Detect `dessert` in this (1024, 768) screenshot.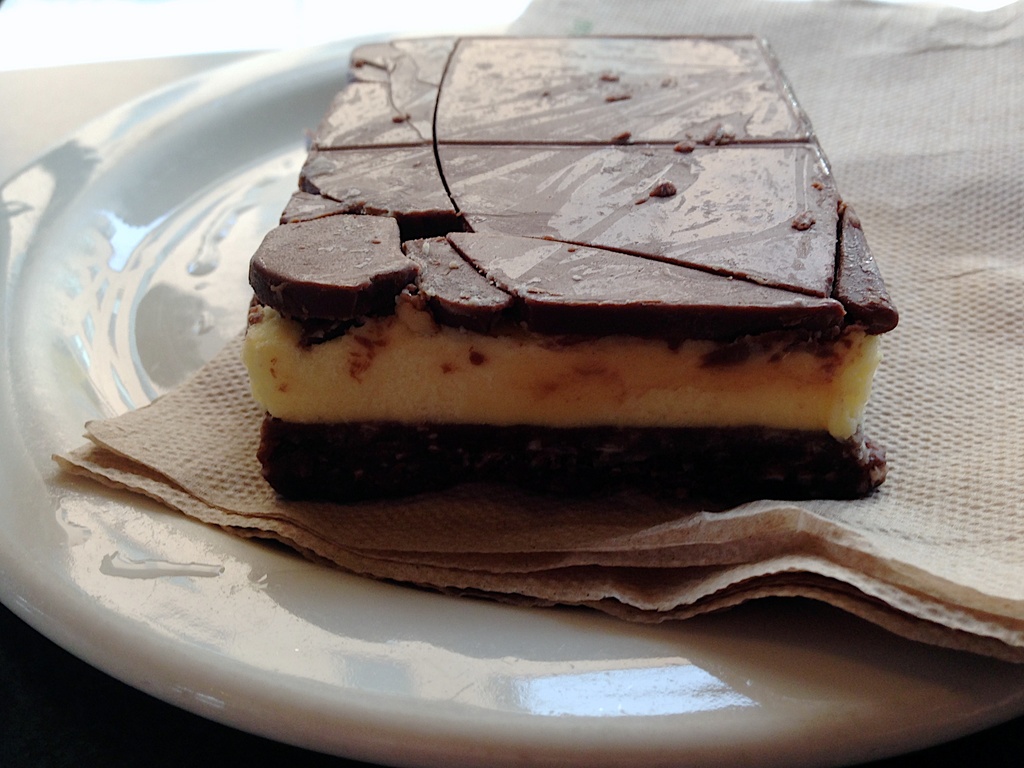
Detection: rect(244, 35, 899, 500).
